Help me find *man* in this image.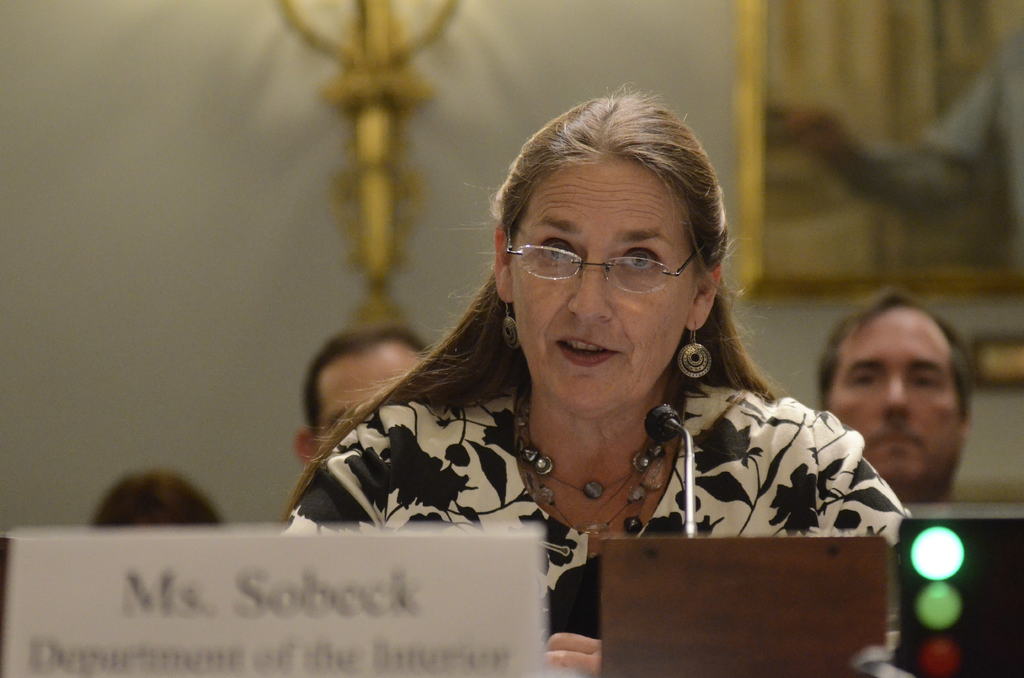
Found it: rect(812, 280, 974, 512).
